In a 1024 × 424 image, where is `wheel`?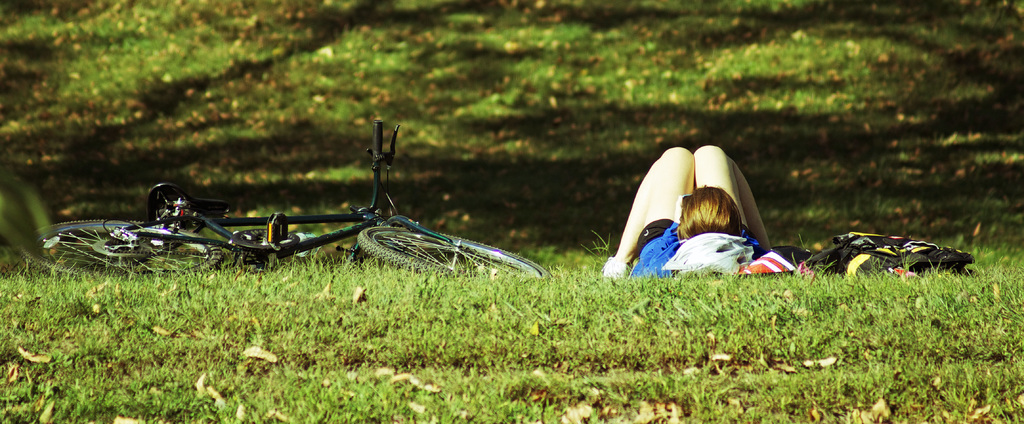
box(362, 224, 538, 273).
